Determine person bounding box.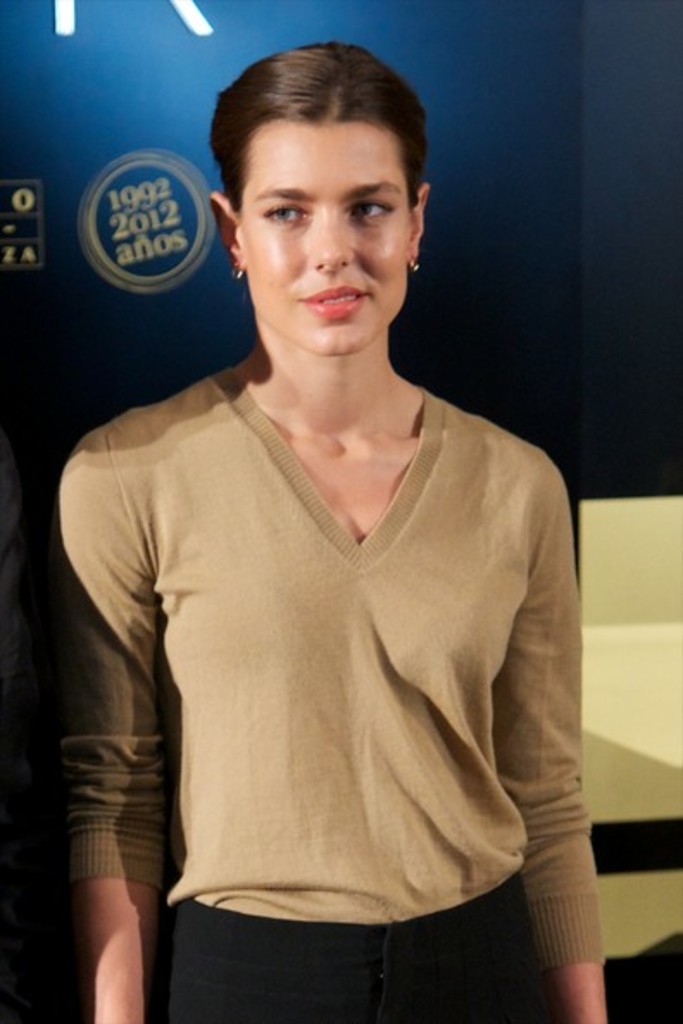
Determined: x1=2 y1=55 x2=654 y2=1023.
